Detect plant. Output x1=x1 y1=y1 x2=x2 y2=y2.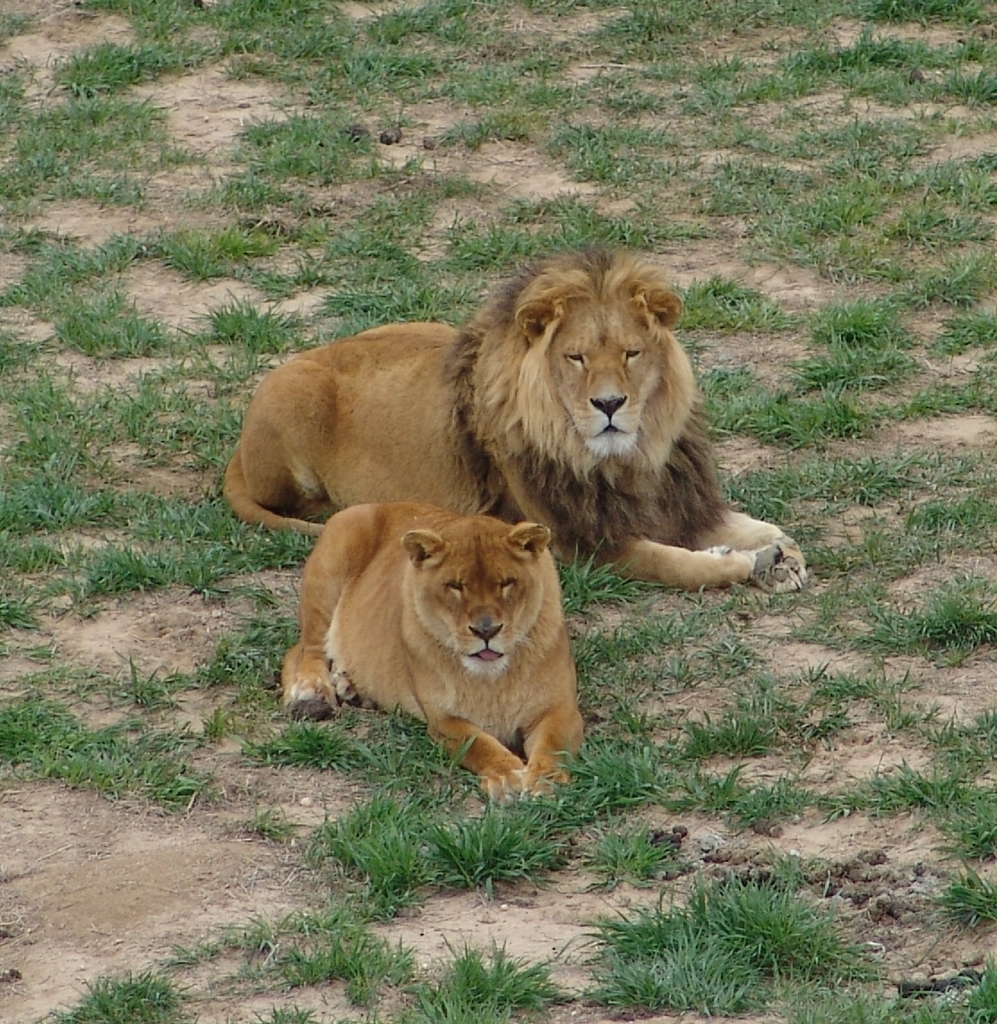
x1=0 y1=56 x2=88 y2=164.
